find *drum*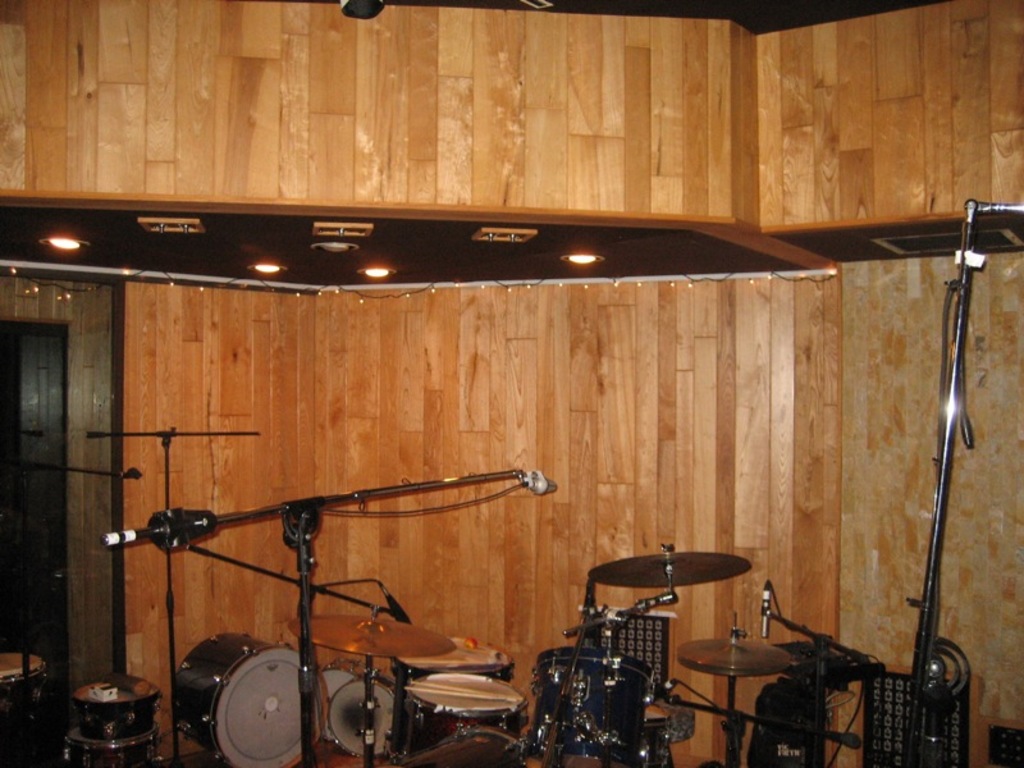
x1=380 y1=728 x2=531 y2=767
